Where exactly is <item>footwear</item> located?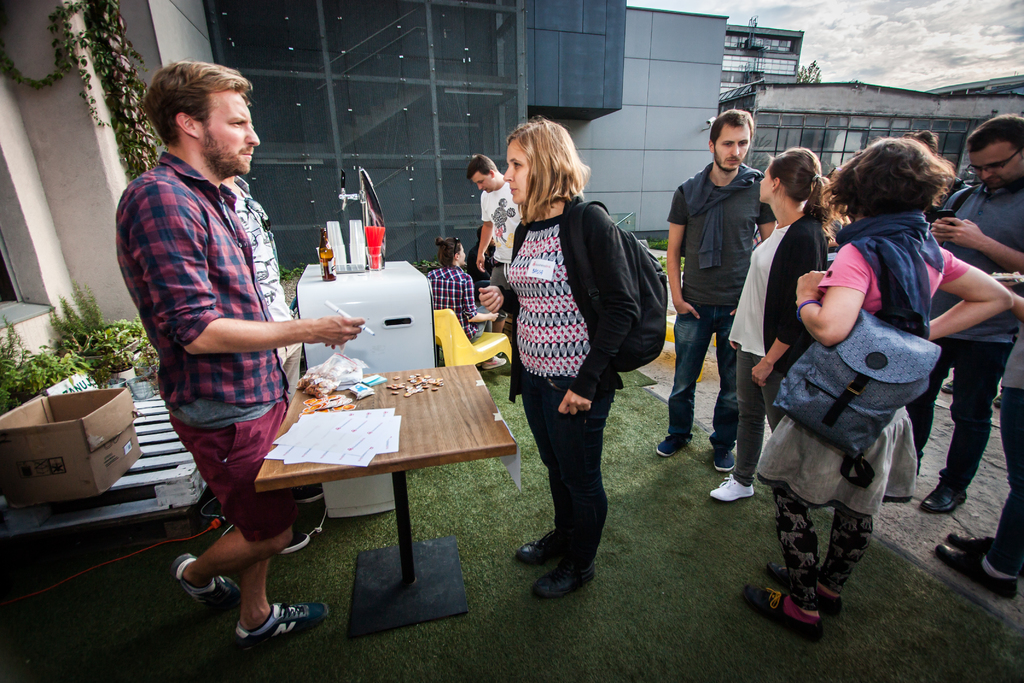
Its bounding box is [x1=216, y1=594, x2=305, y2=650].
